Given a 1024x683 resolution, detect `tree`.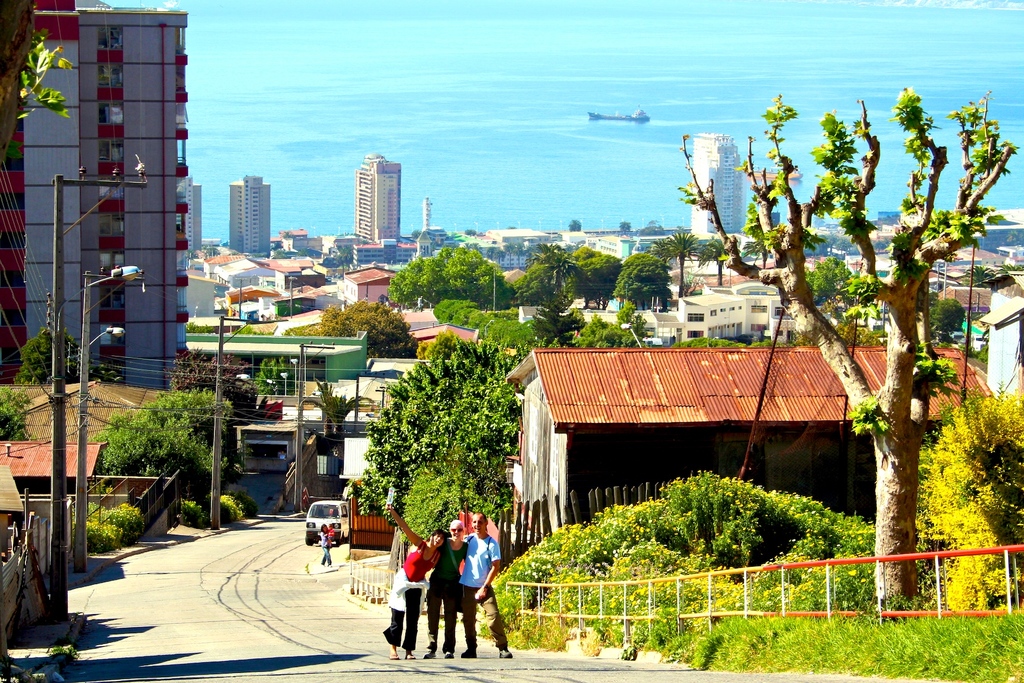
BBox(354, 325, 519, 552).
